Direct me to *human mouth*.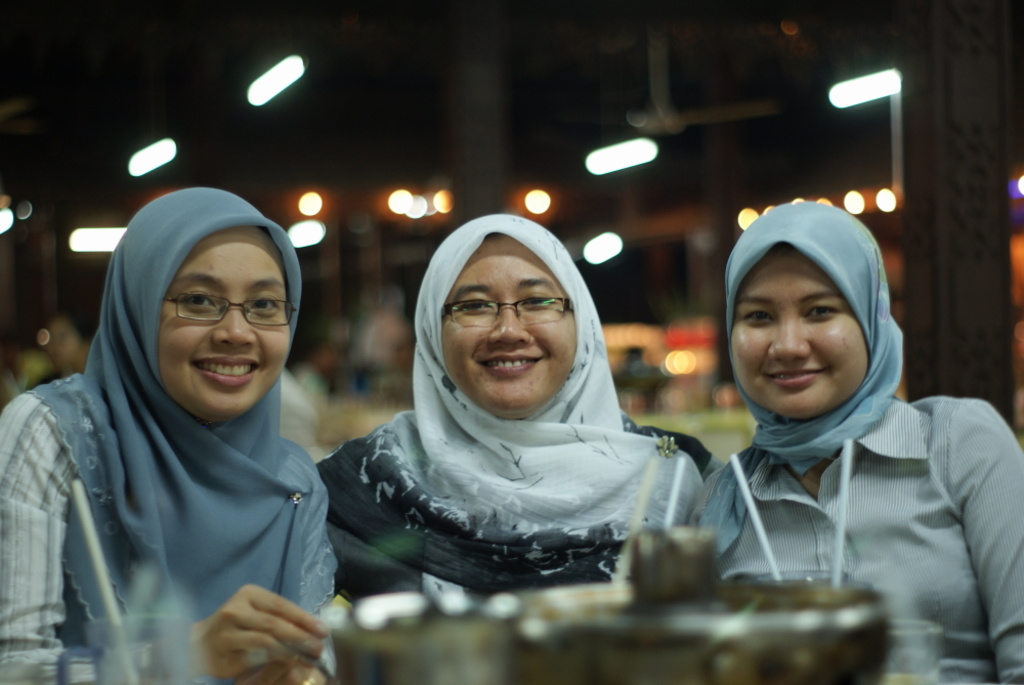
Direction: l=477, t=358, r=546, b=381.
